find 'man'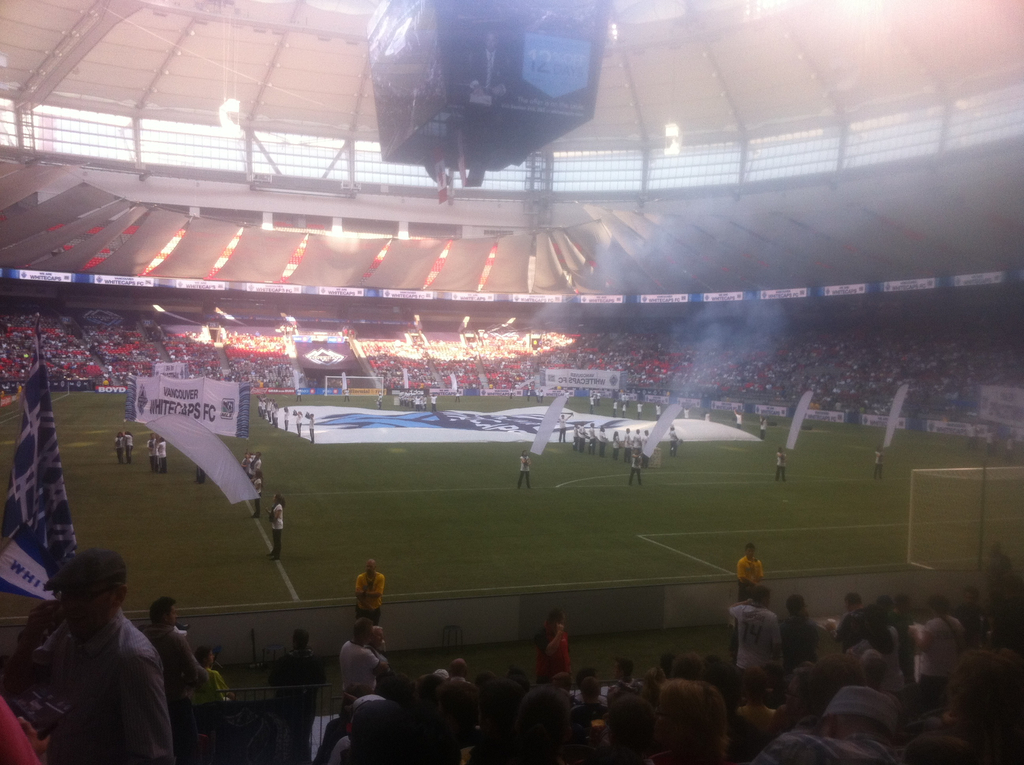
{"left": 873, "top": 593, "right": 893, "bottom": 611}
